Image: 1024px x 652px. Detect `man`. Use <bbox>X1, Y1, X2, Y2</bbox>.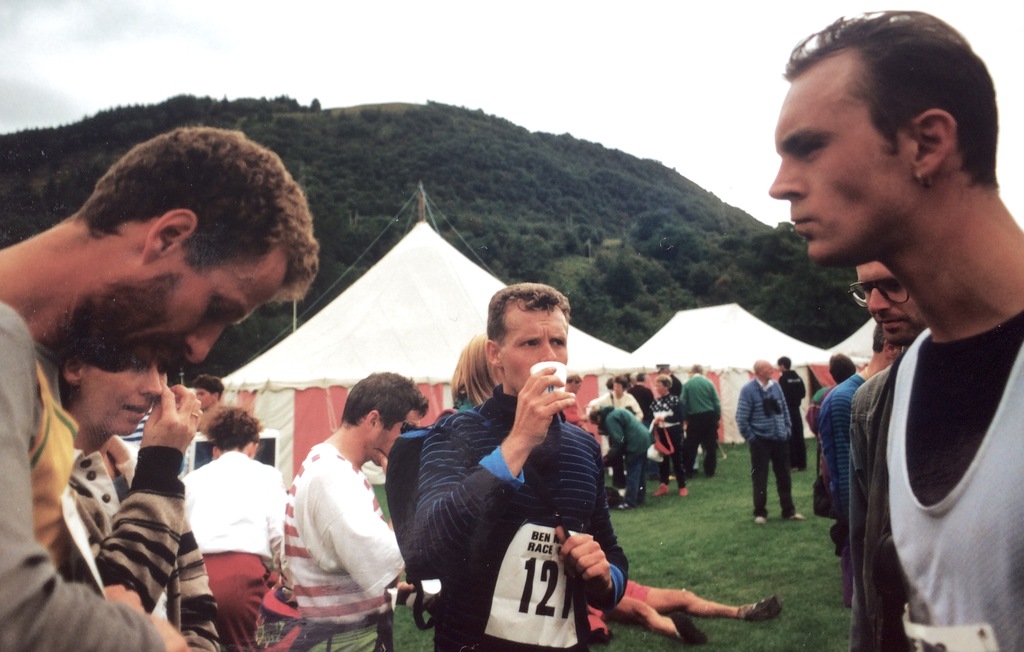
<bbox>735, 356, 806, 525</bbox>.
